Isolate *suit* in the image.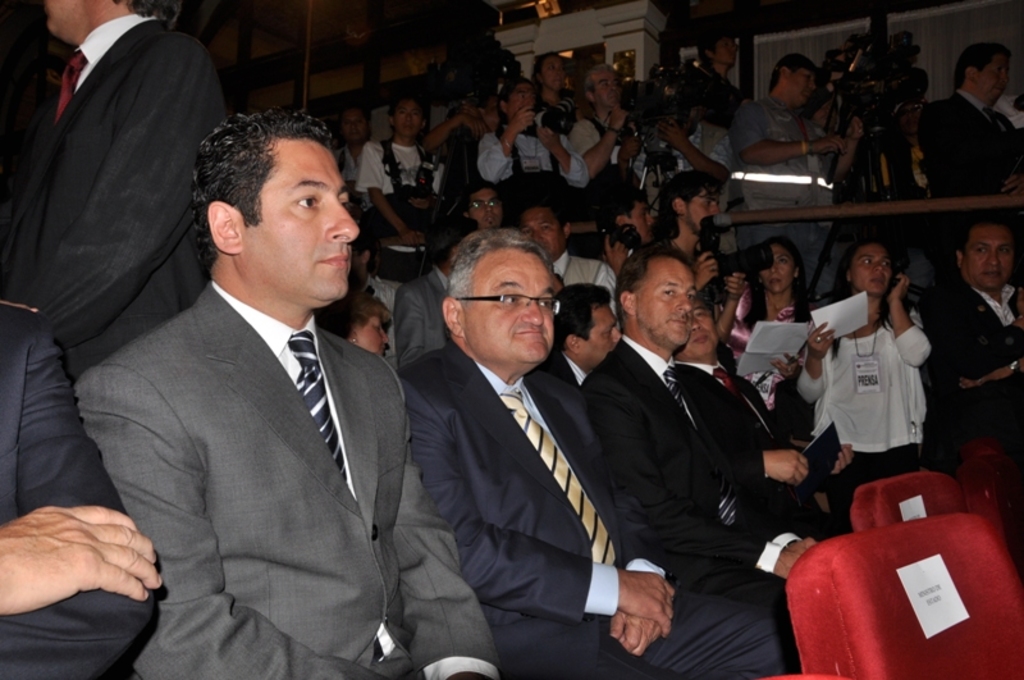
Isolated region: [left=676, top=362, right=837, bottom=538].
